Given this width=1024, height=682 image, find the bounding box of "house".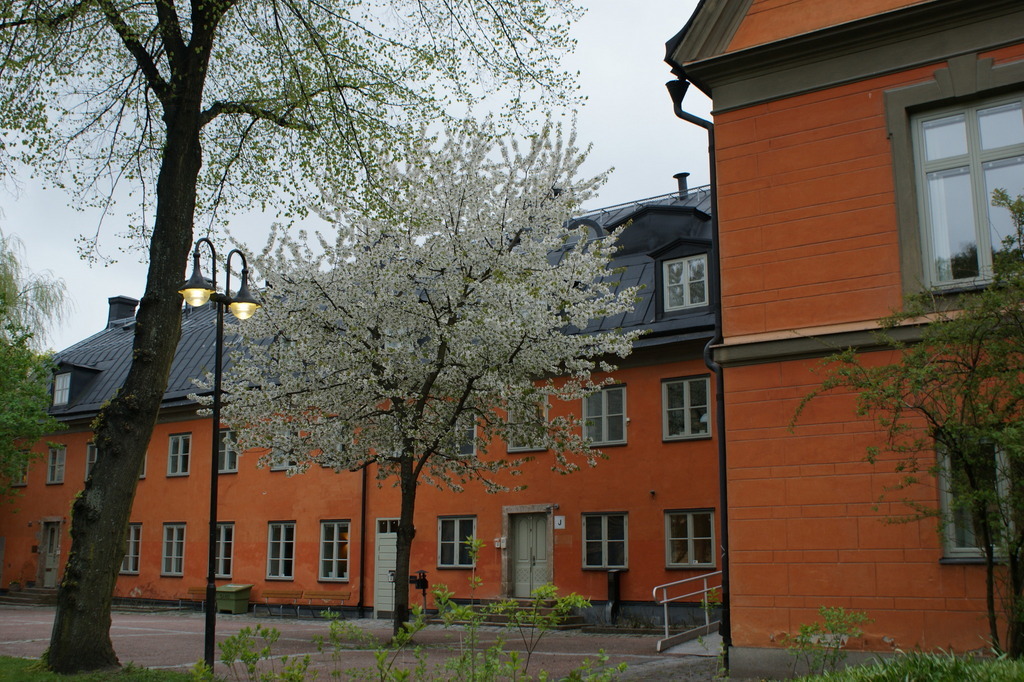
detection(0, 0, 1023, 681).
